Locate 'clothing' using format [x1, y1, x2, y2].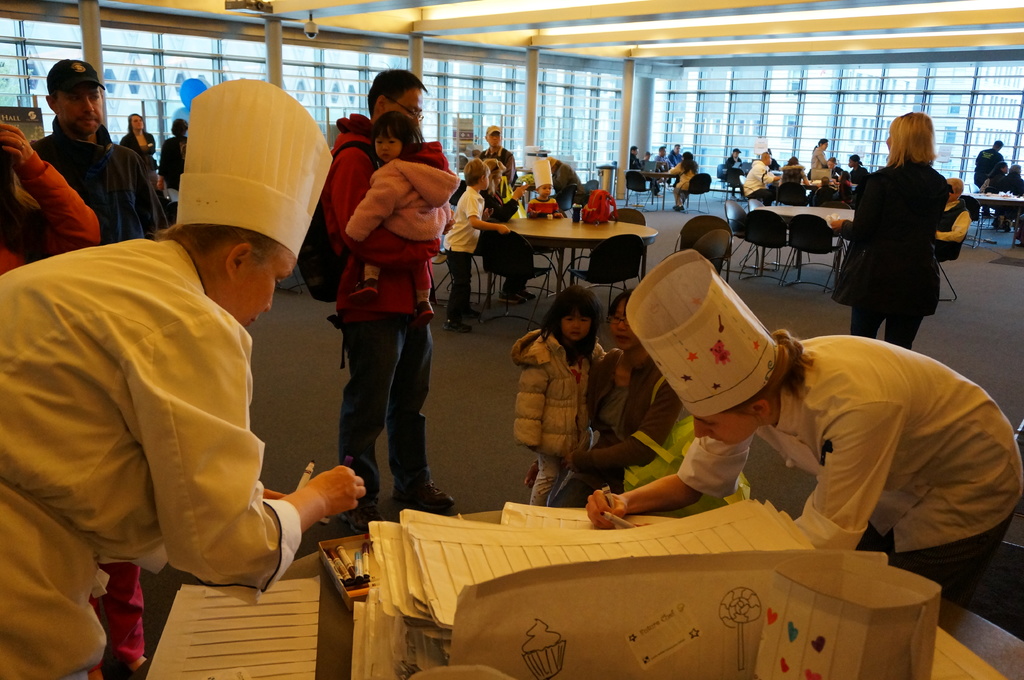
[970, 143, 1006, 187].
